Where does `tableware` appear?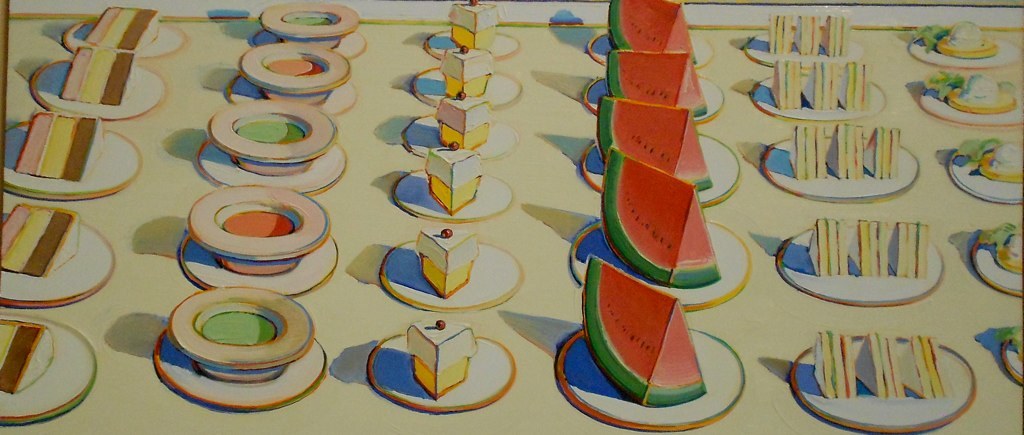
Appears at Rect(412, 63, 522, 114).
